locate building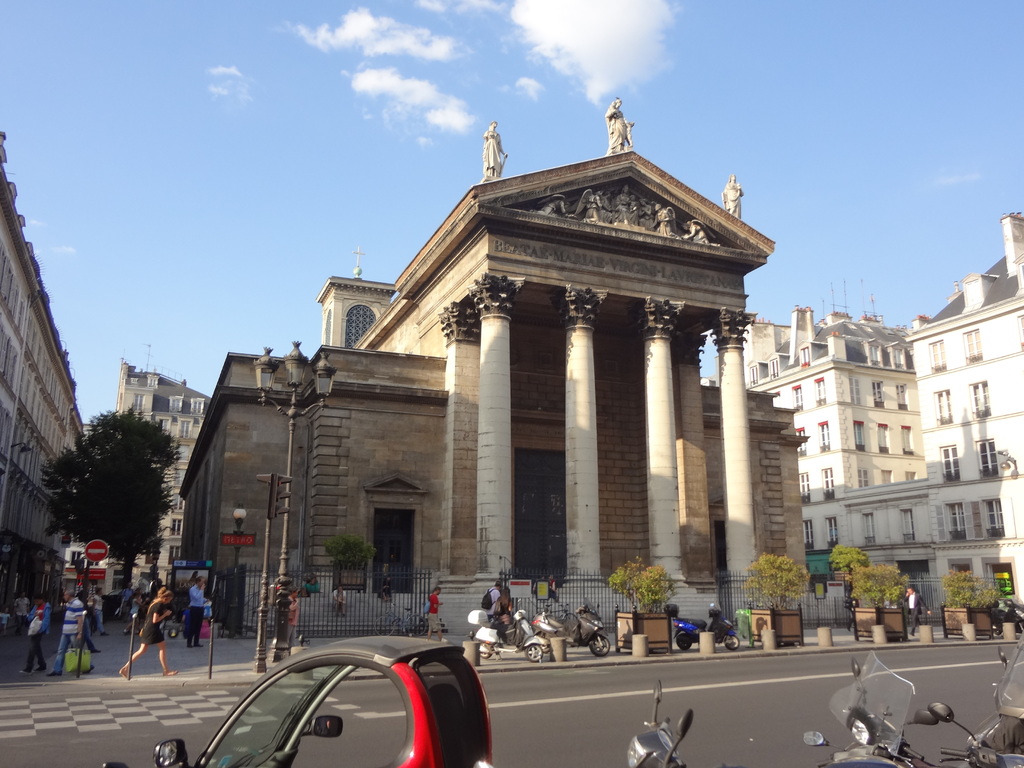
bbox(737, 323, 937, 627)
